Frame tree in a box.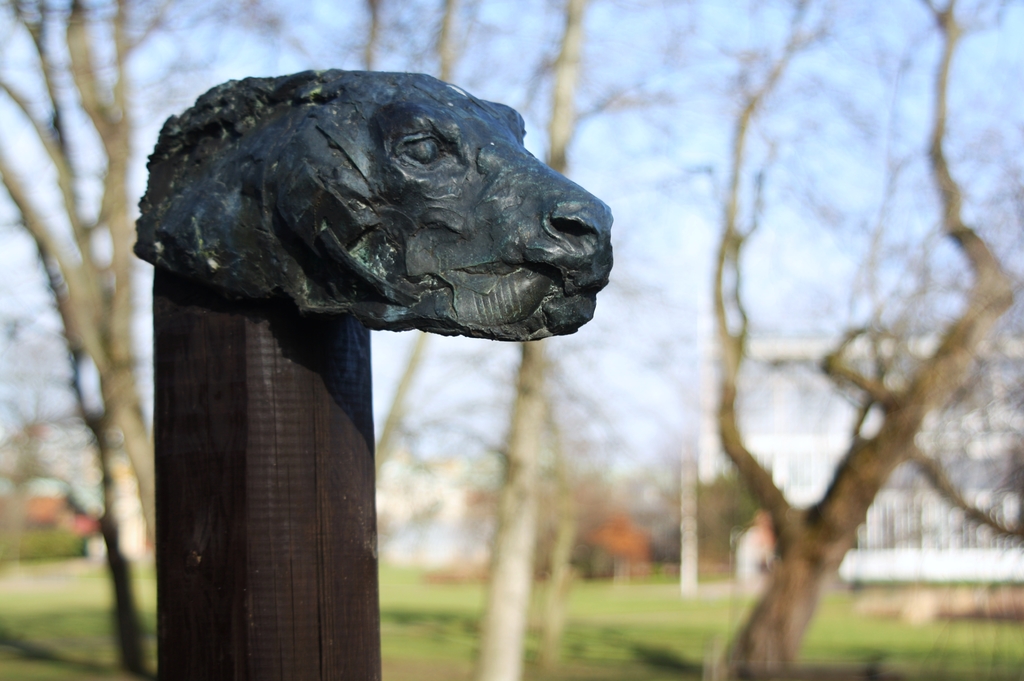
<bbox>675, 29, 995, 632</bbox>.
